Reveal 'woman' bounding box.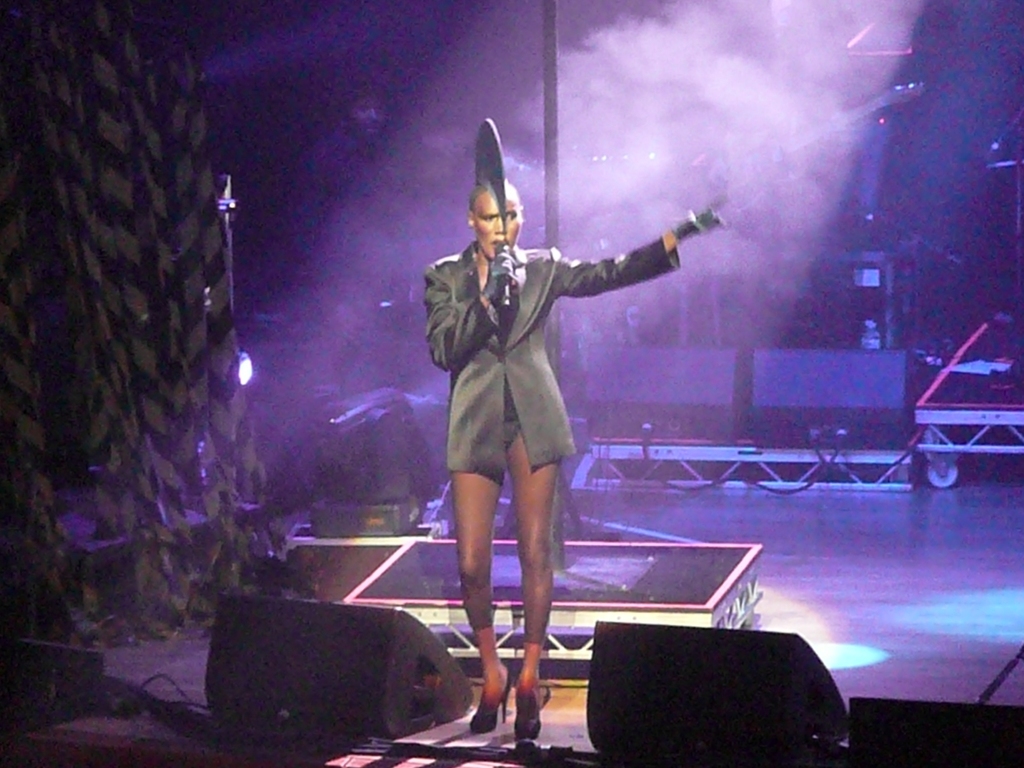
Revealed: [397, 159, 667, 696].
